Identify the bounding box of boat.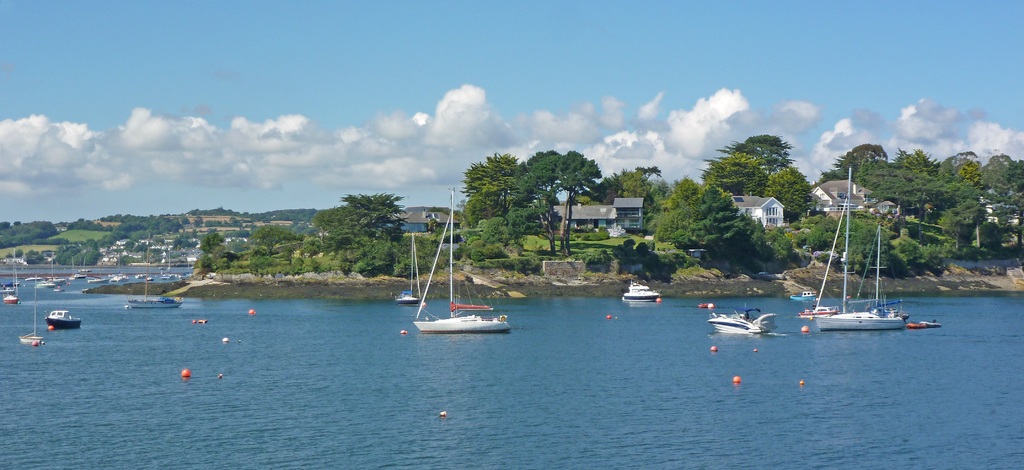
{"x1": 399, "y1": 236, "x2": 424, "y2": 303}.
